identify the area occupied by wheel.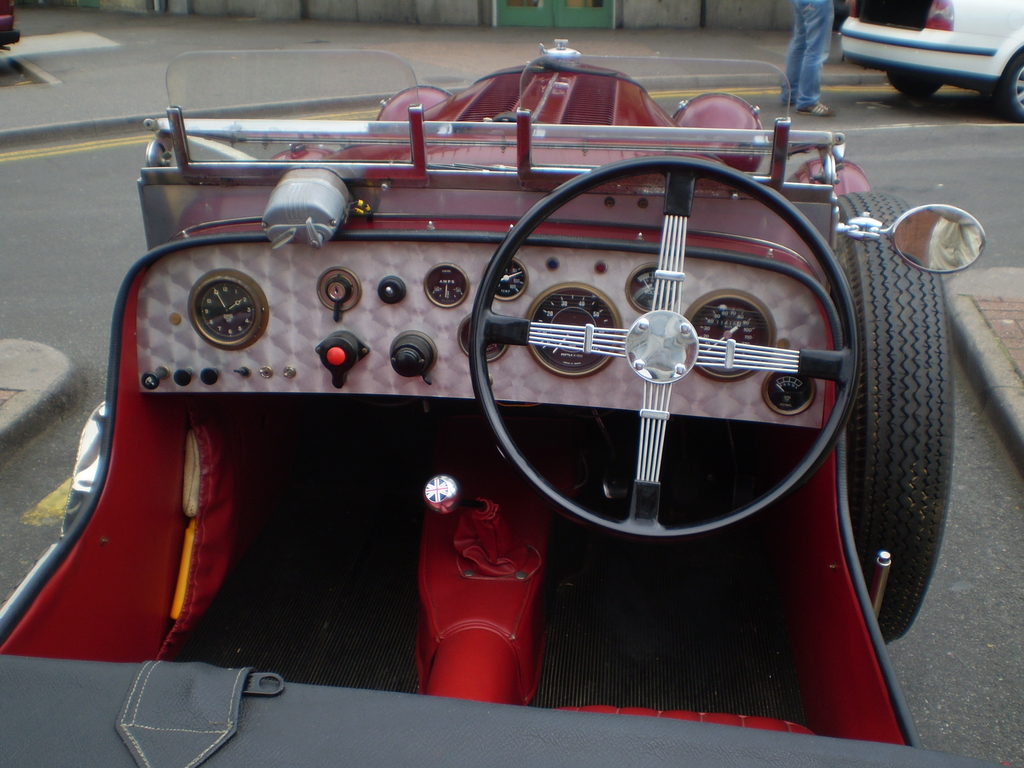
Area: l=469, t=156, r=856, b=547.
